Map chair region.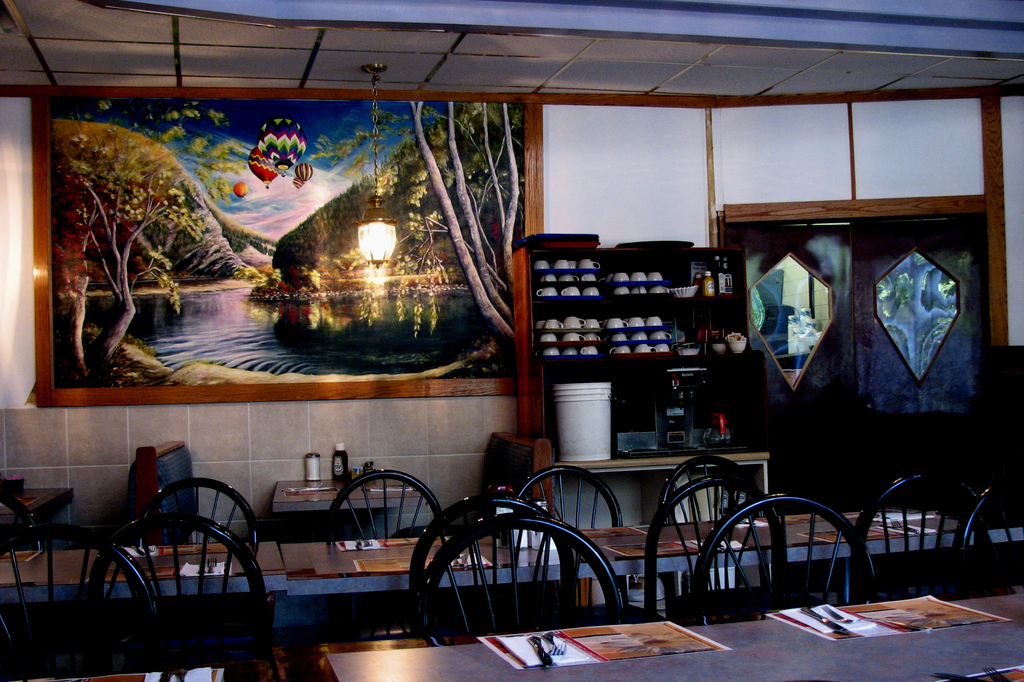
Mapped to x1=0 y1=523 x2=164 y2=681.
